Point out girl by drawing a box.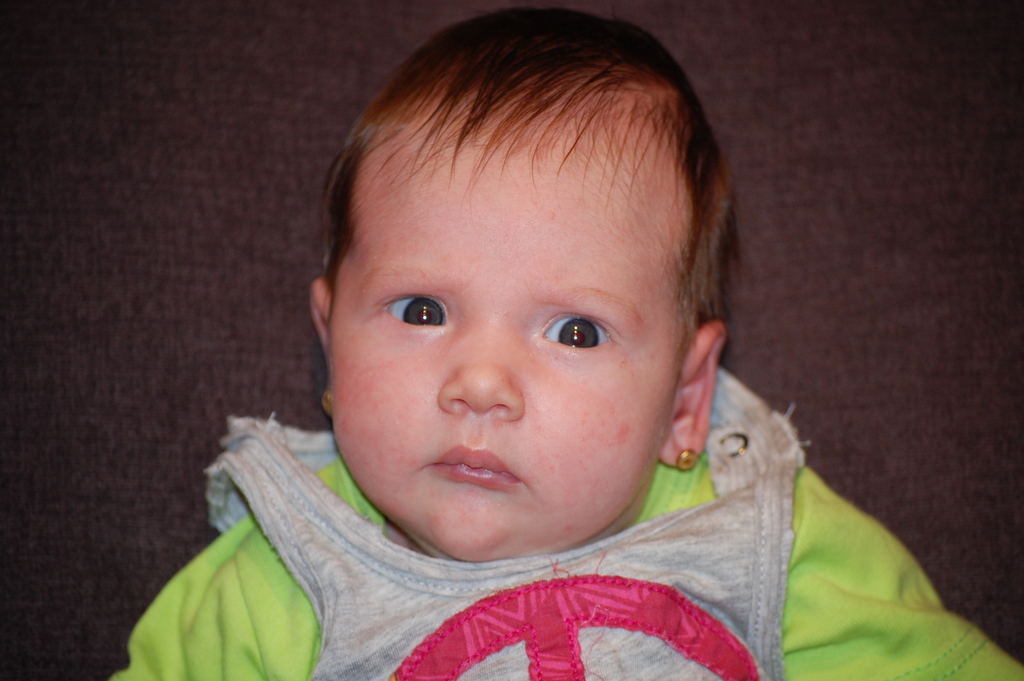
locate(107, 1, 1023, 680).
